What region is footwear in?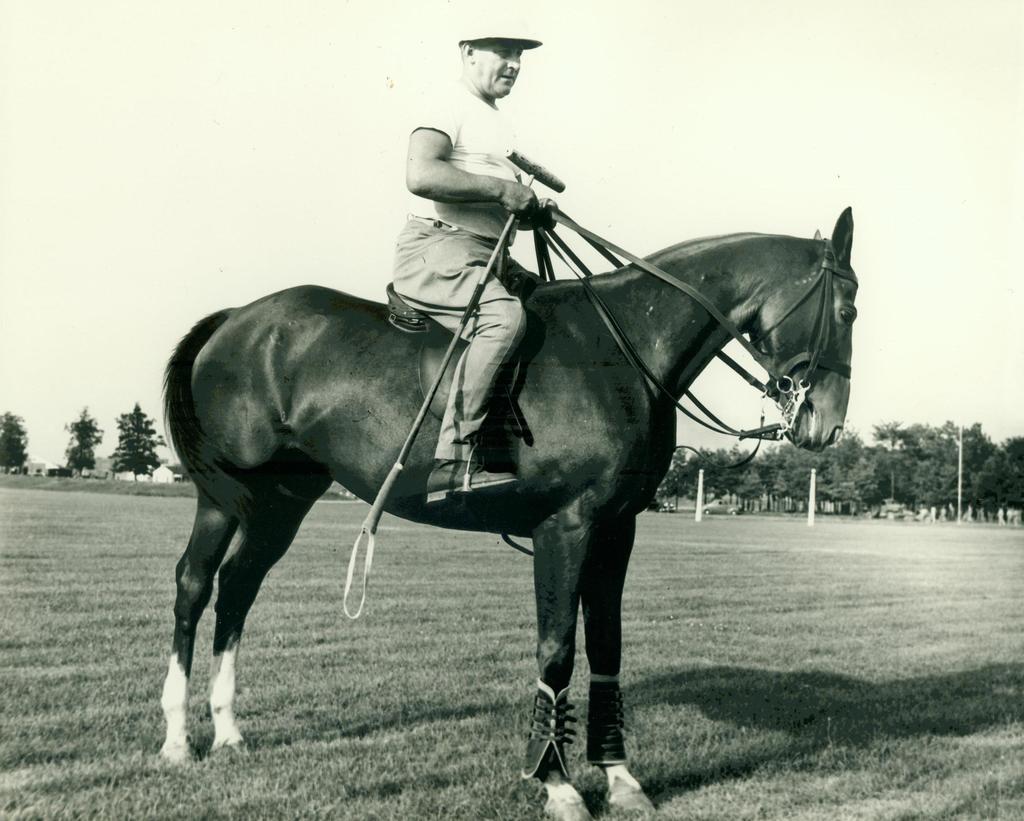
BBox(424, 451, 522, 500).
